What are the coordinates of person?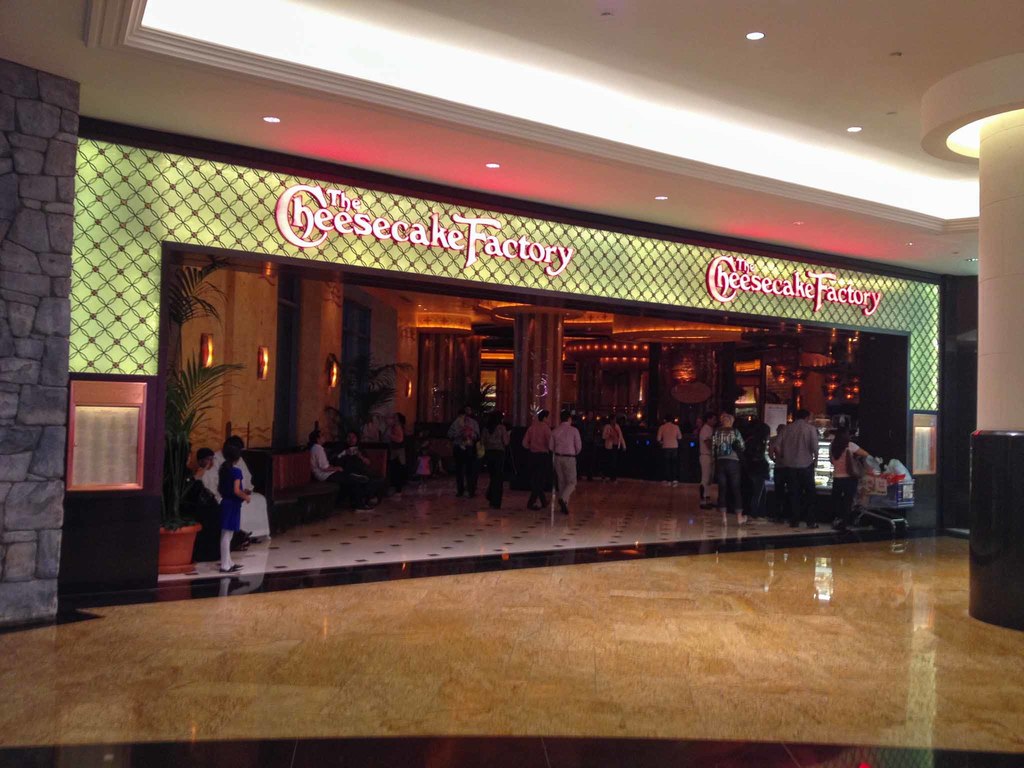
x1=692 y1=410 x2=723 y2=514.
